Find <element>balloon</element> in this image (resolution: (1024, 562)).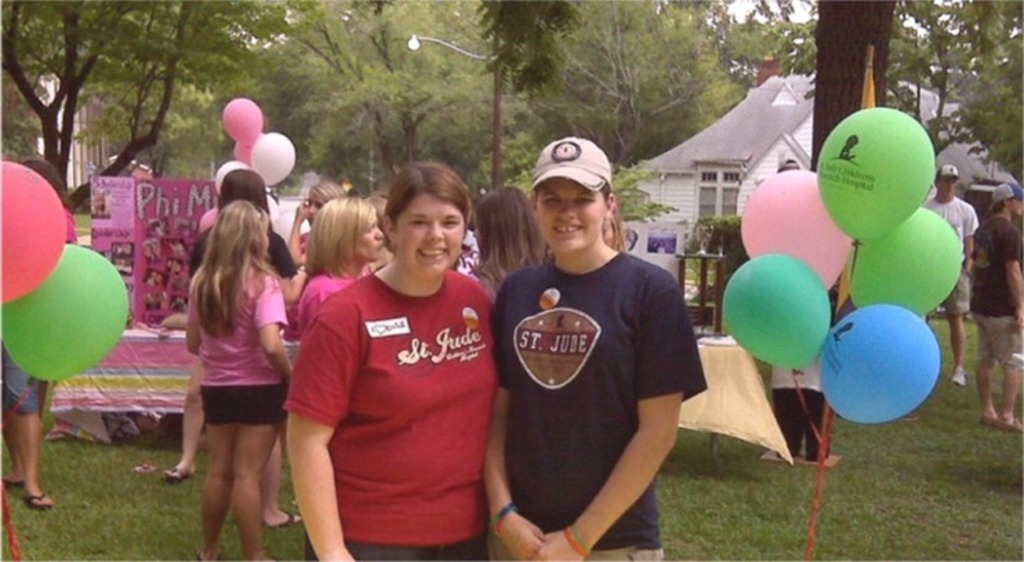
<region>725, 254, 831, 371</region>.
